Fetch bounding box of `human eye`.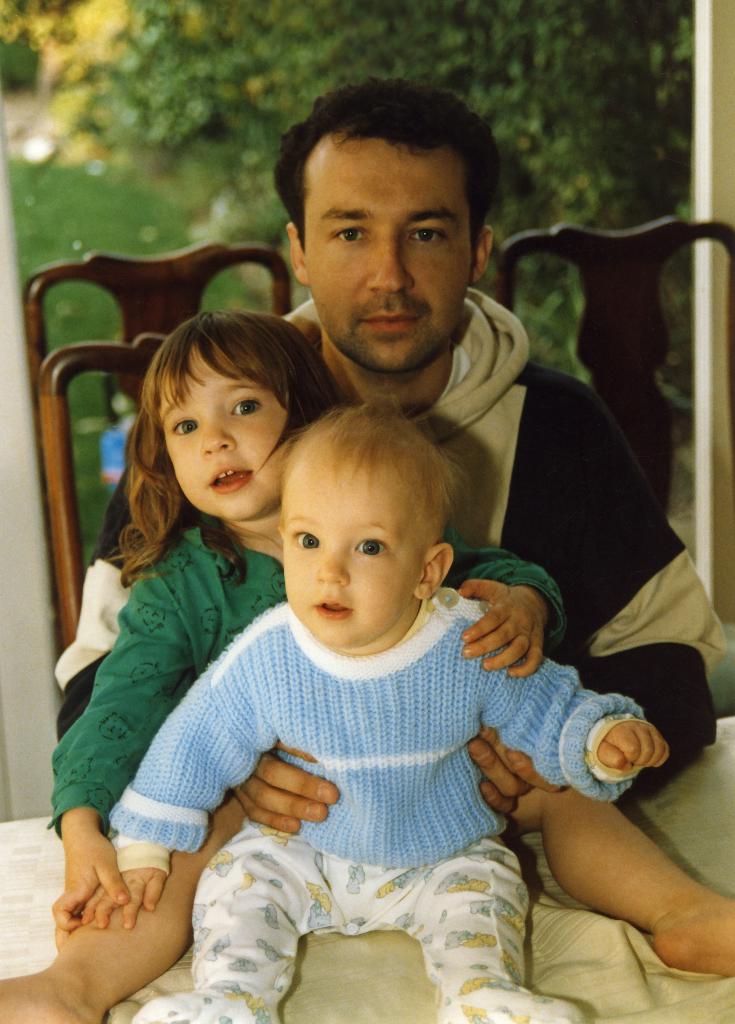
Bbox: BBox(225, 394, 267, 419).
